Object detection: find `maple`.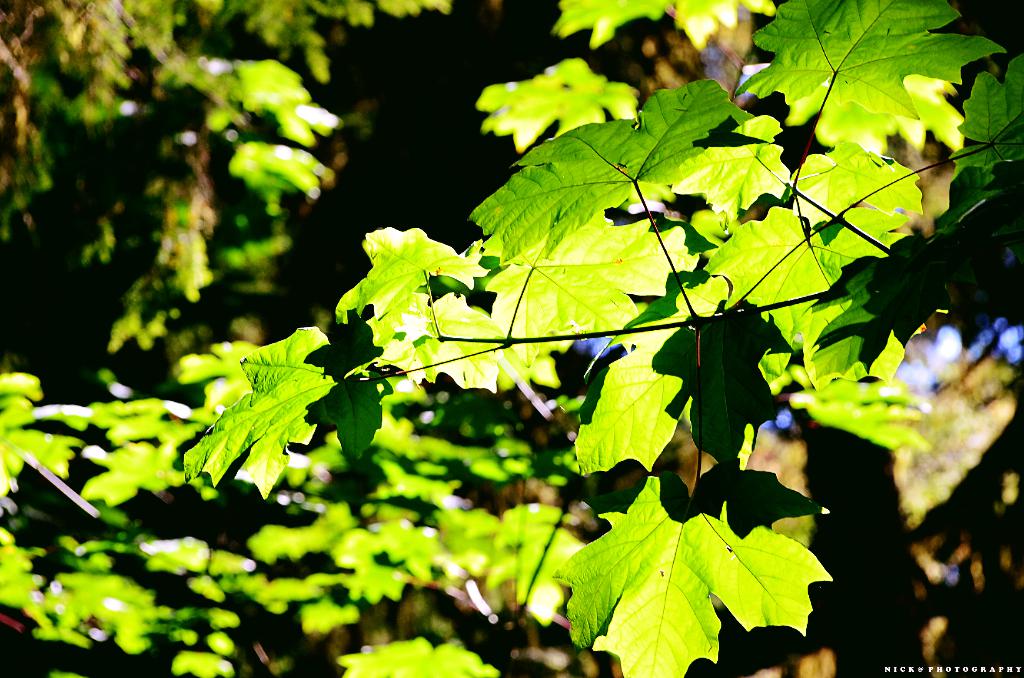
BBox(464, 70, 762, 264).
